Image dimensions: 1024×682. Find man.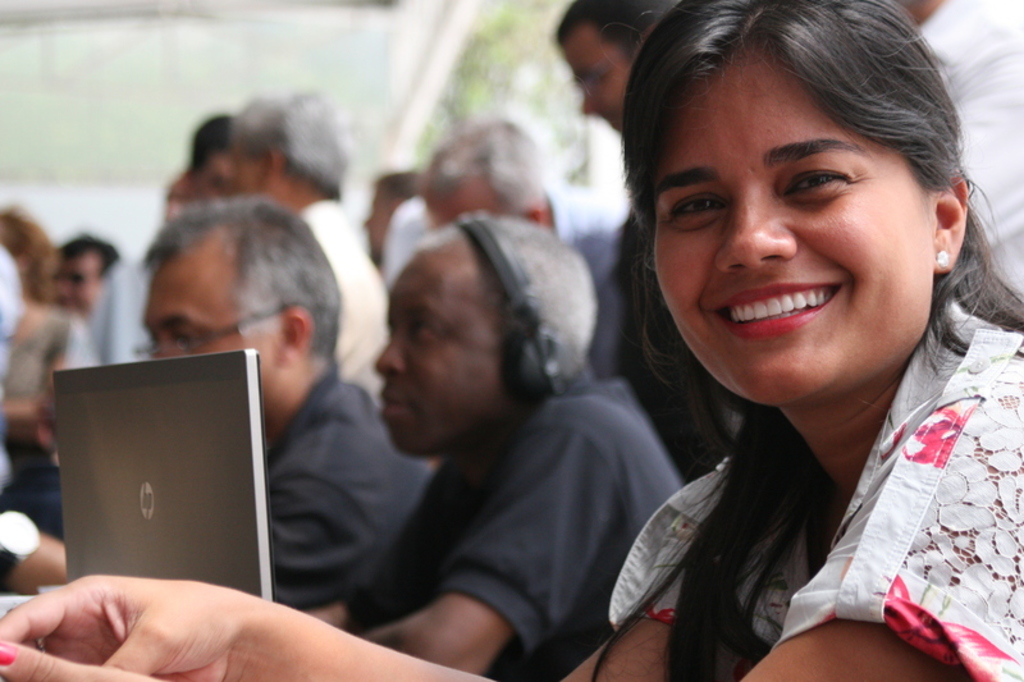
crop(228, 154, 716, 670).
